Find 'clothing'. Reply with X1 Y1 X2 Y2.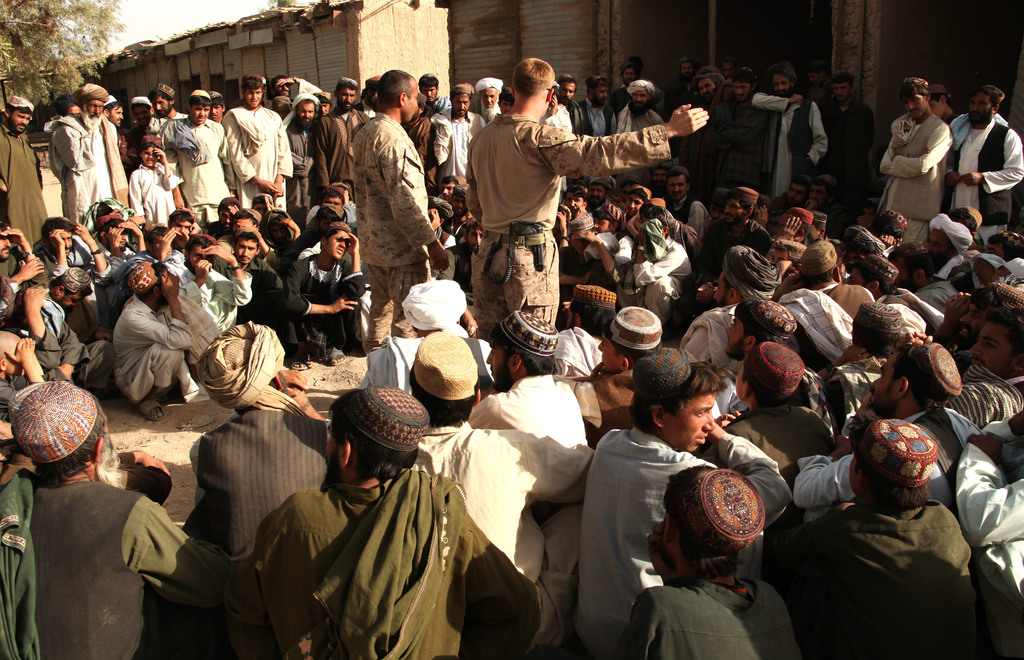
430 101 487 214.
